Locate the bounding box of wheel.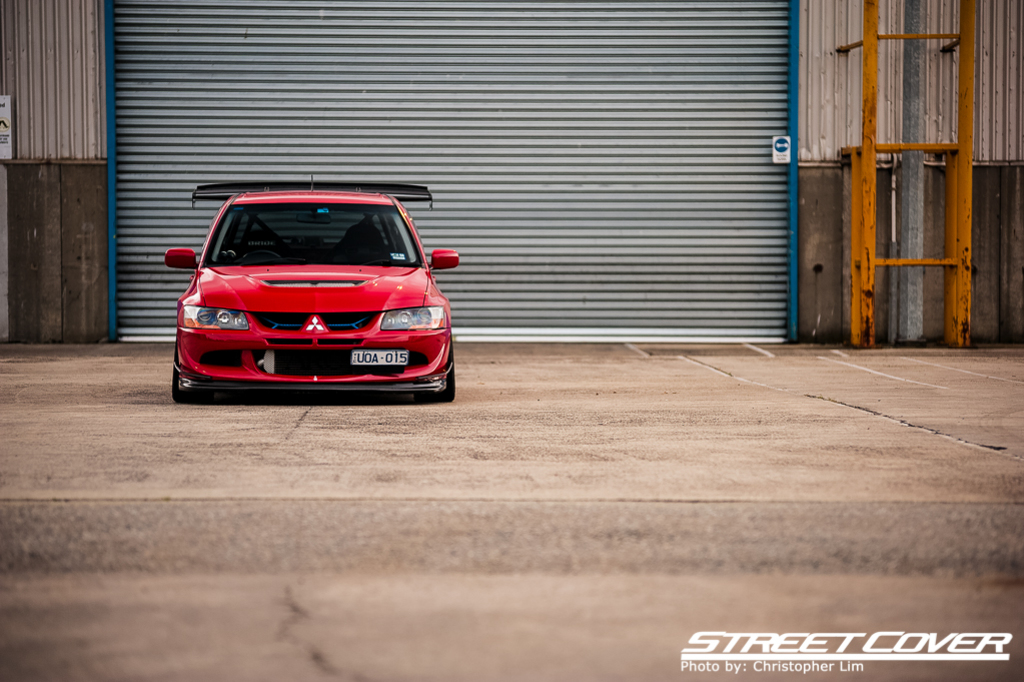
Bounding box: 413/336/455/401.
